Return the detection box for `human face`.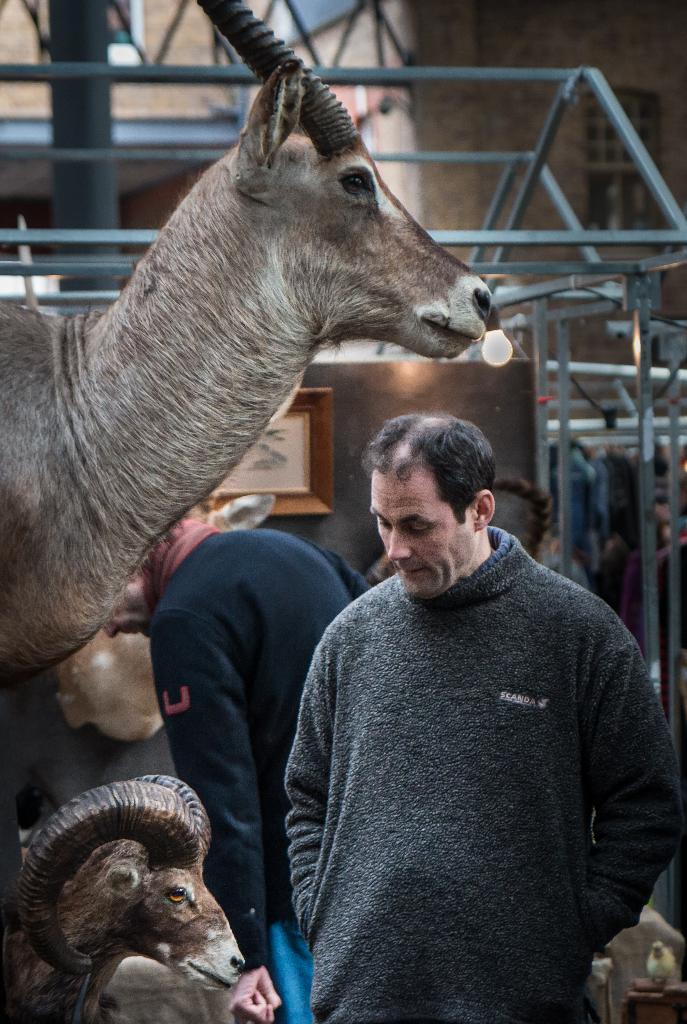
box=[364, 466, 462, 602].
